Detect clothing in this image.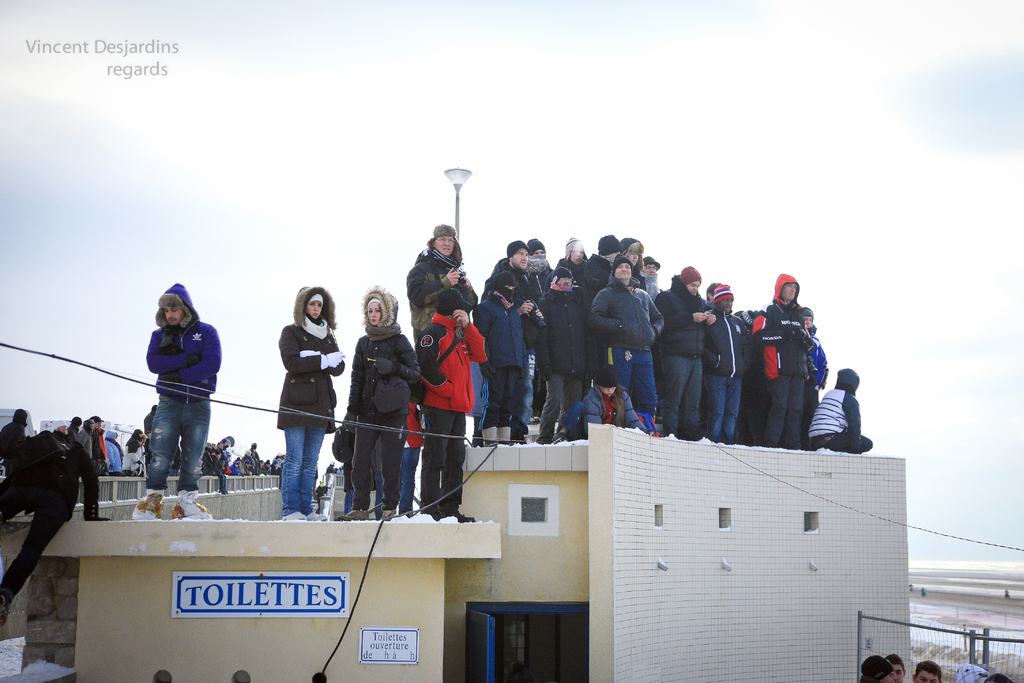
Detection: pyautogui.locateOnScreen(145, 280, 221, 495).
